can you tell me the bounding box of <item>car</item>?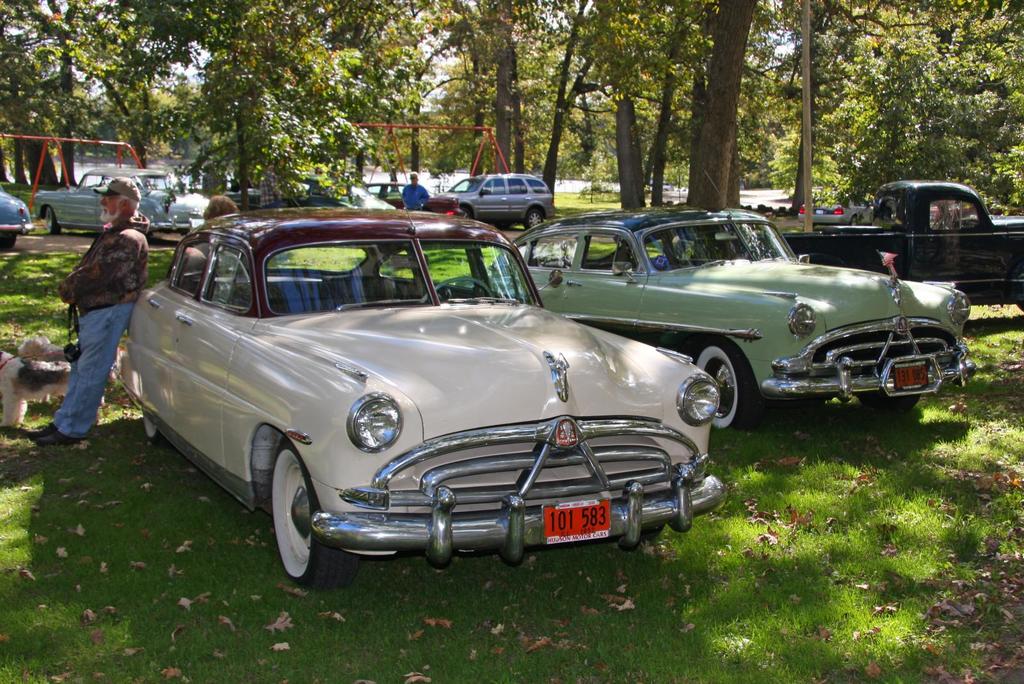
0,184,36,249.
